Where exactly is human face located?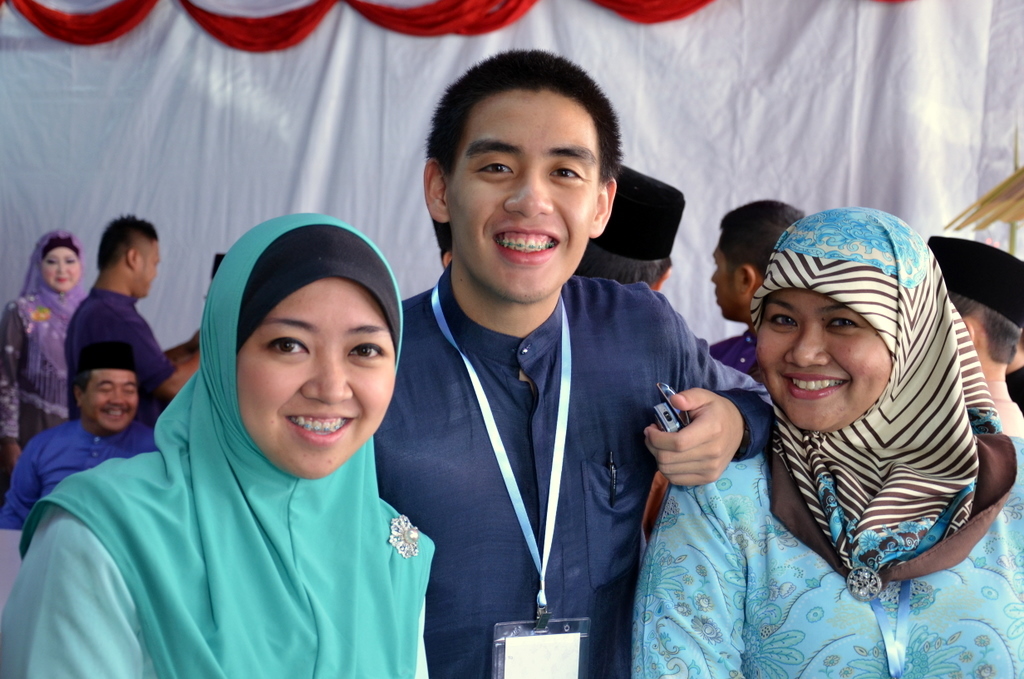
Its bounding box is [x1=237, y1=273, x2=397, y2=480].
